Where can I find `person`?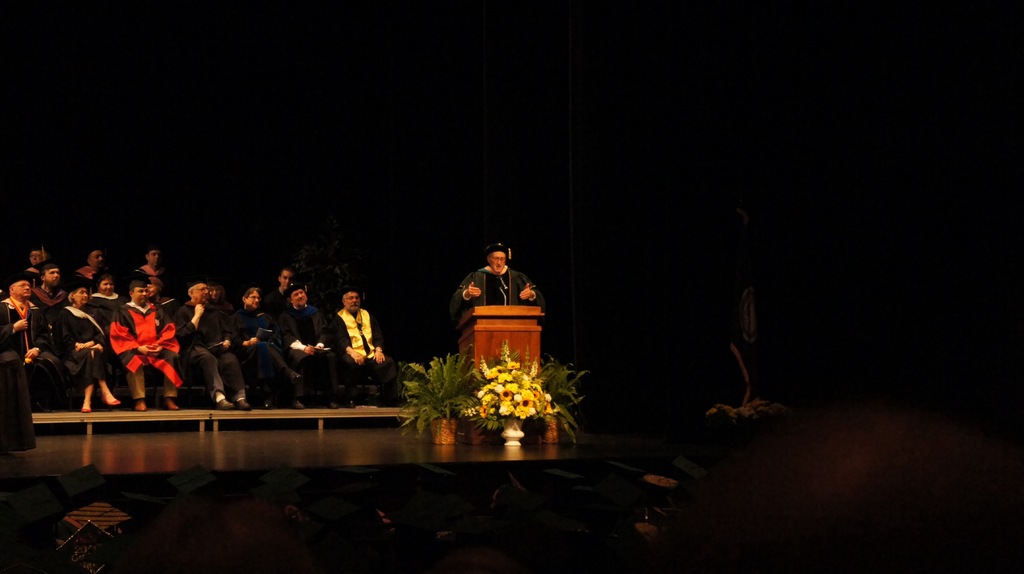
You can find it at <region>330, 286, 403, 407</region>.
